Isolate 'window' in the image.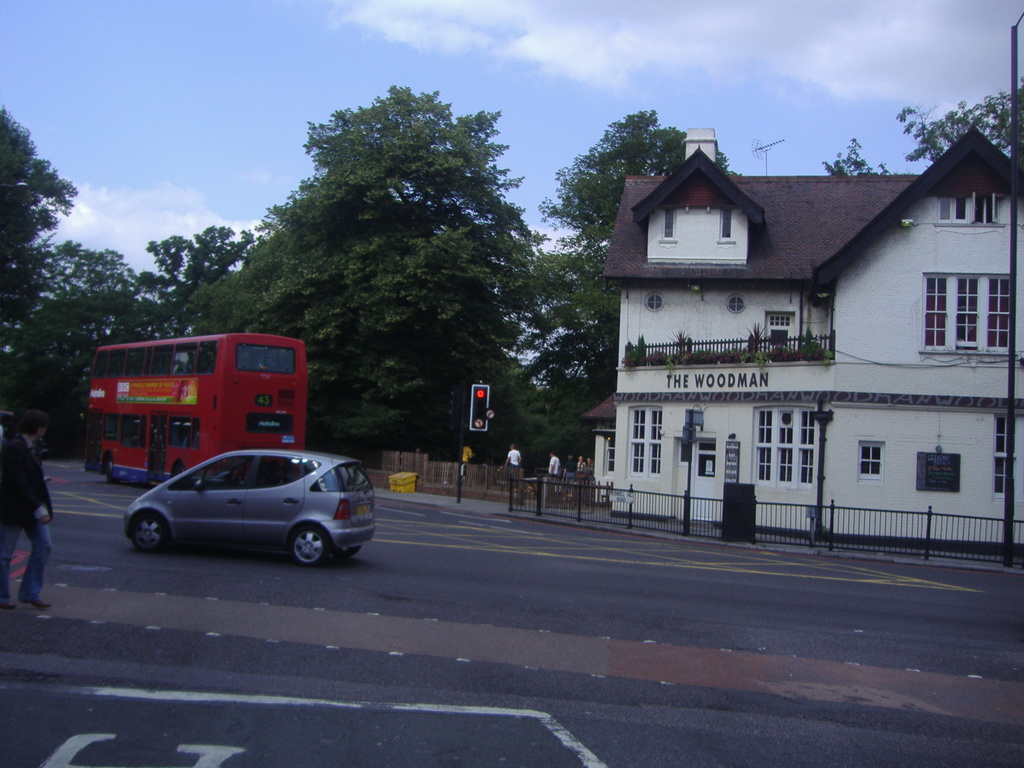
Isolated region: select_region(97, 415, 117, 441).
